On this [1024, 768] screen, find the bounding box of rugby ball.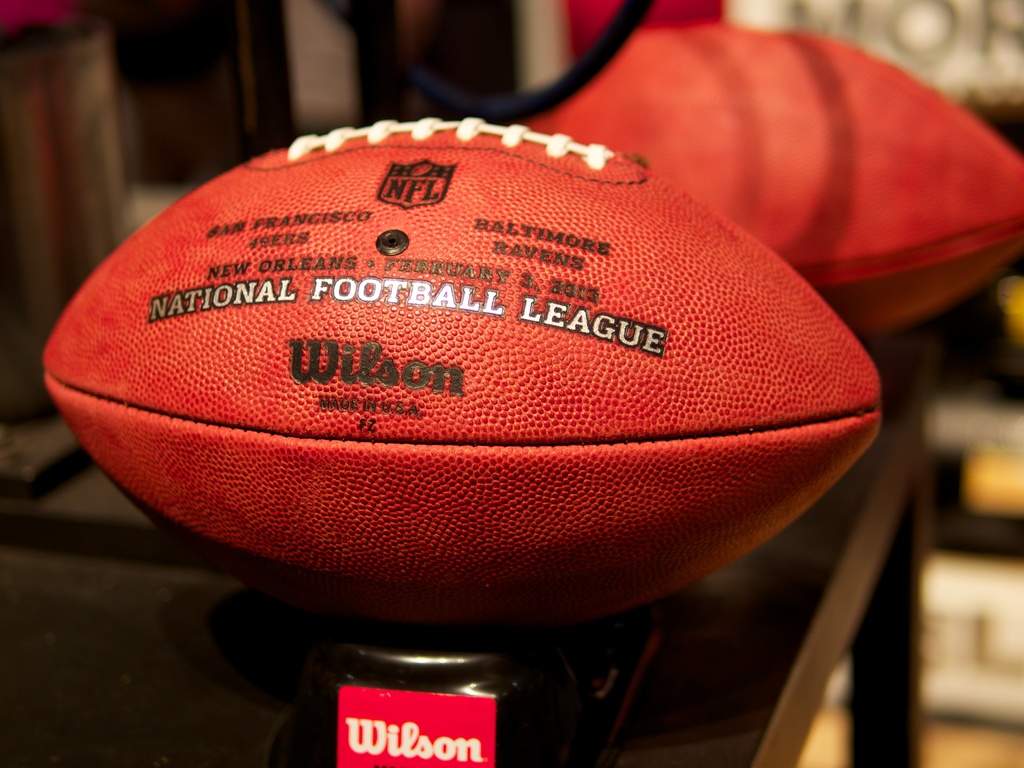
Bounding box: detection(38, 116, 882, 626).
